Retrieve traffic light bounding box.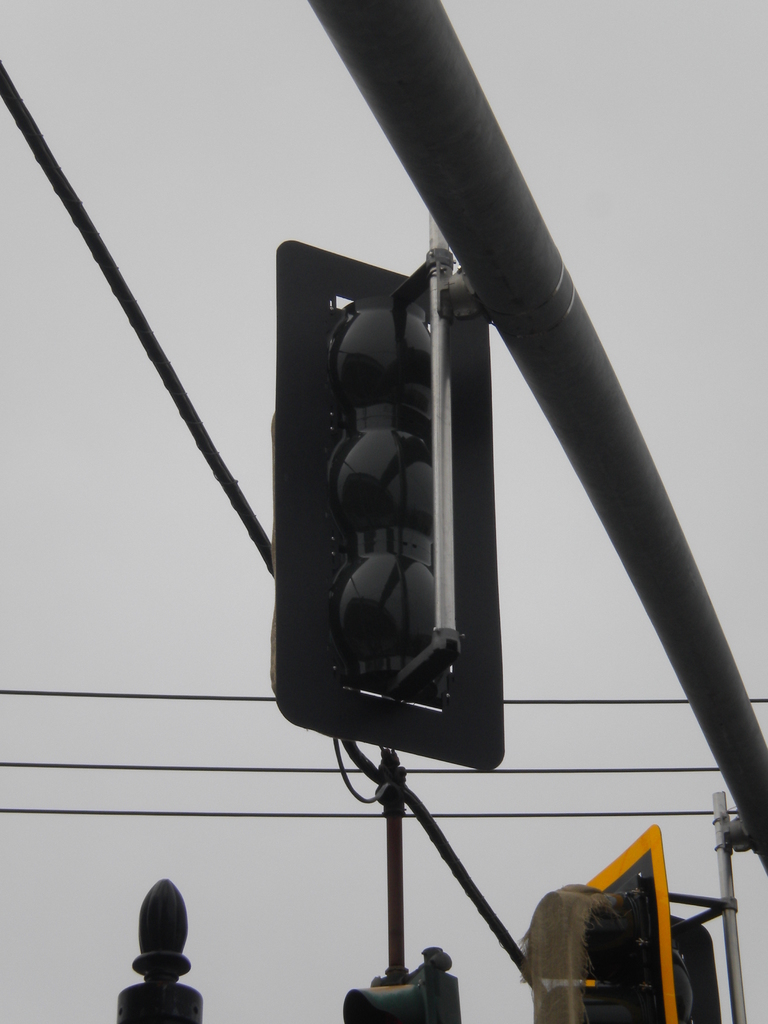
Bounding box: {"left": 529, "top": 827, "right": 692, "bottom": 1023}.
